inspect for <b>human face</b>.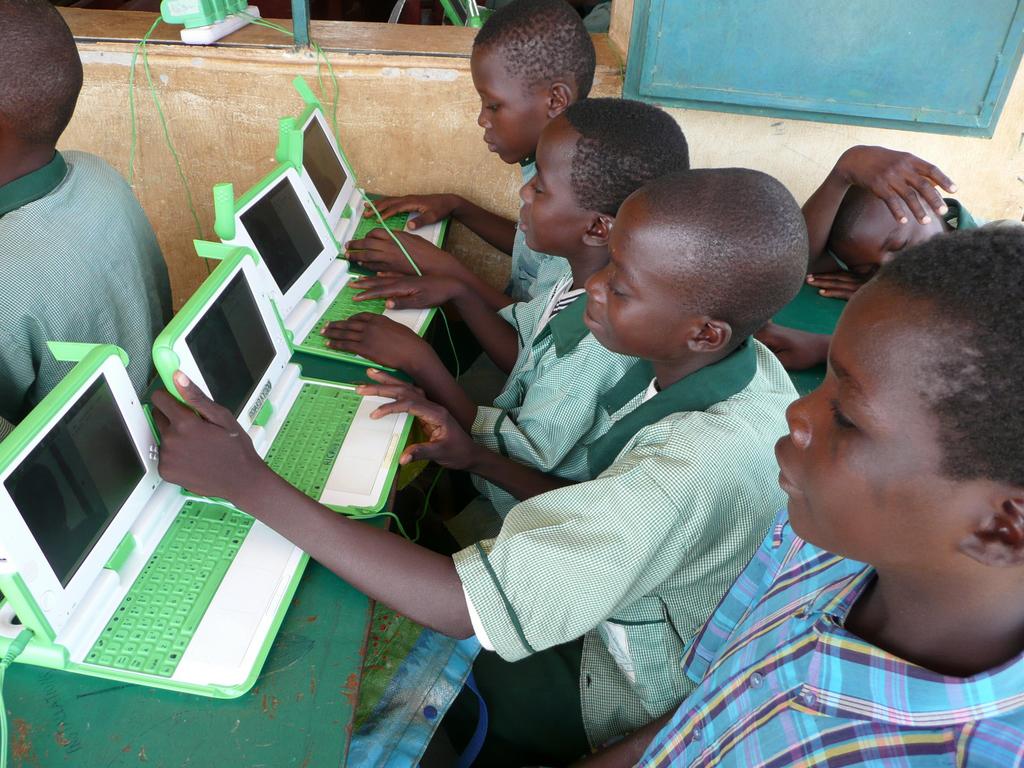
Inspection: x1=474, y1=20, x2=548, y2=159.
